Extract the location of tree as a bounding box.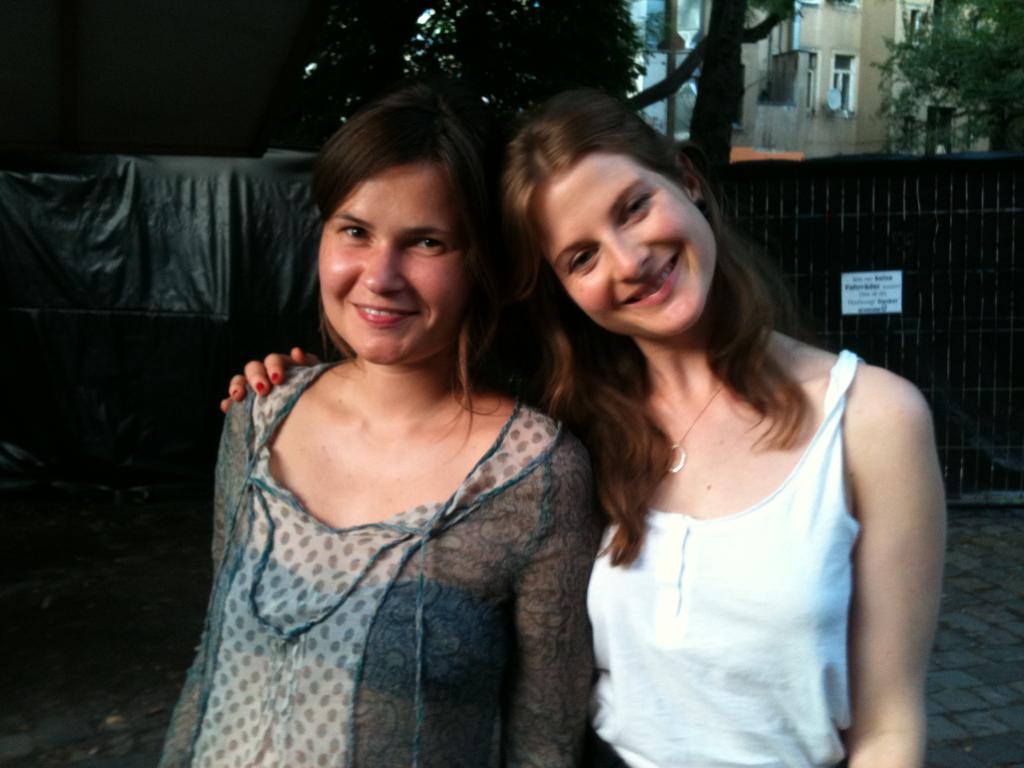
x1=686, y1=0, x2=752, y2=161.
